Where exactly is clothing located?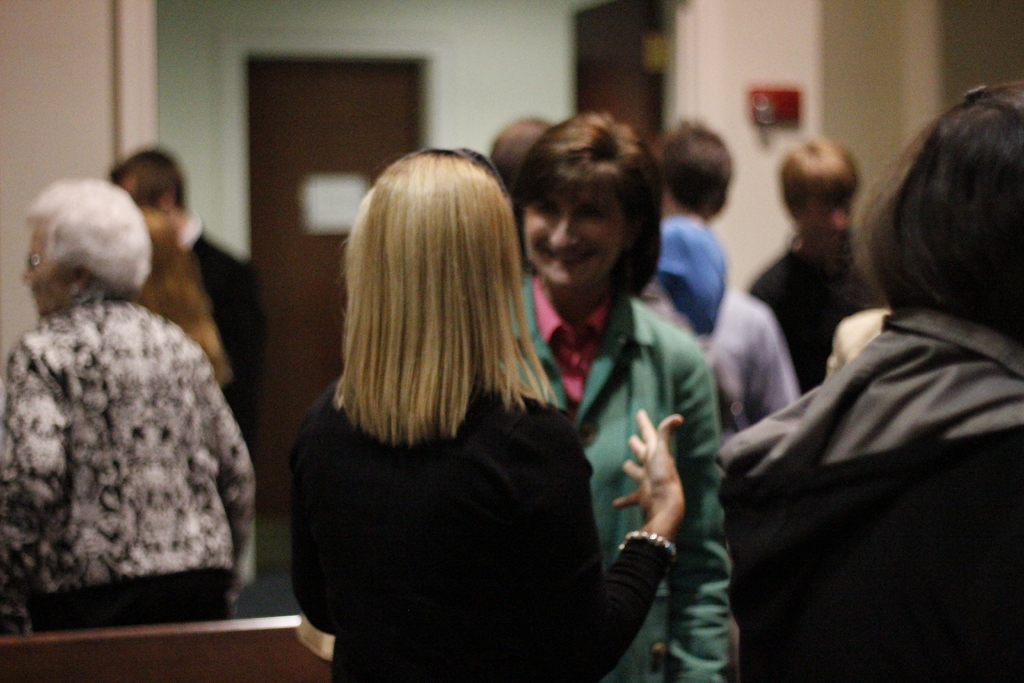
Its bounding box is [left=0, top=296, right=257, bottom=639].
